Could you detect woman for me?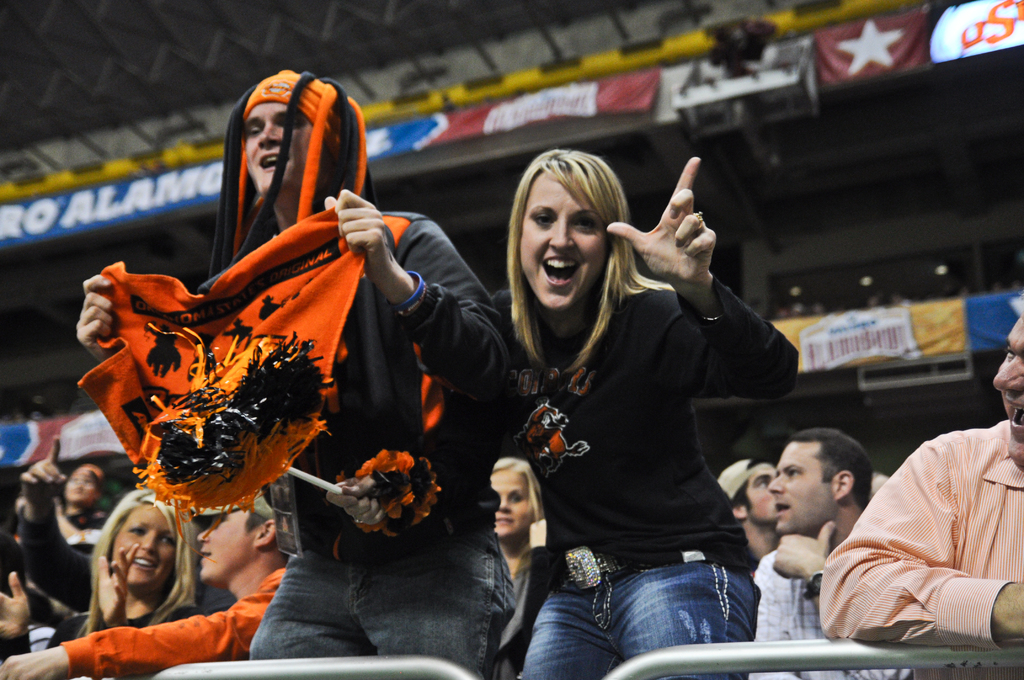
Detection result: left=489, top=453, right=555, bottom=679.
